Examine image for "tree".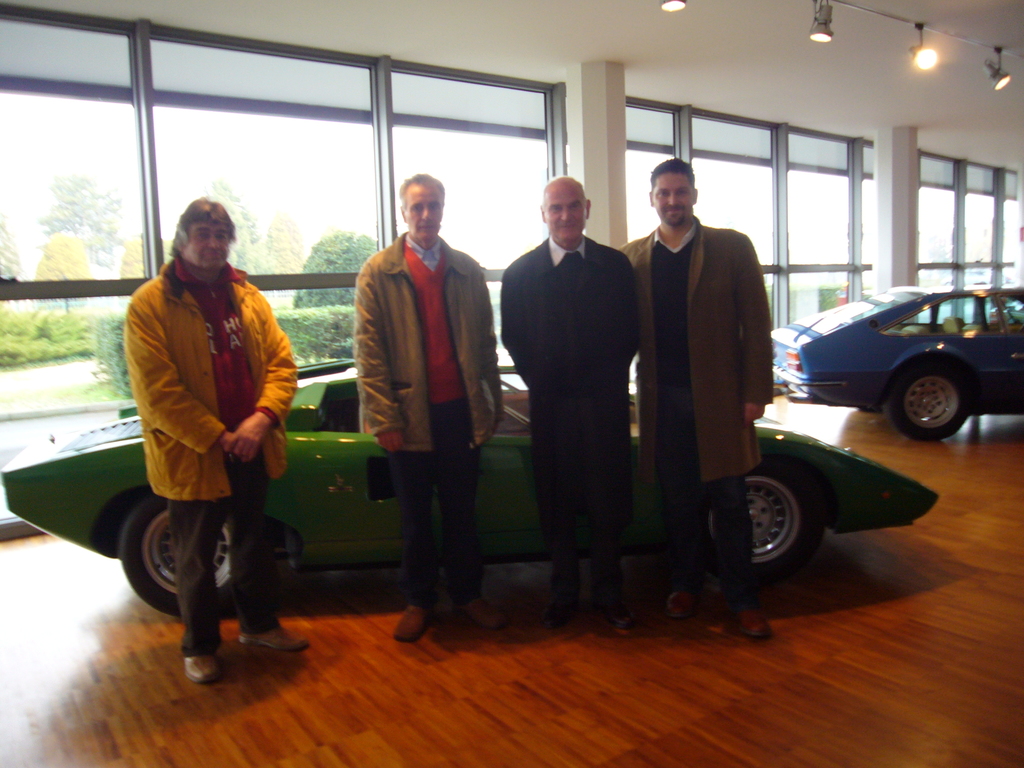
Examination result: left=38, top=164, right=129, bottom=271.
